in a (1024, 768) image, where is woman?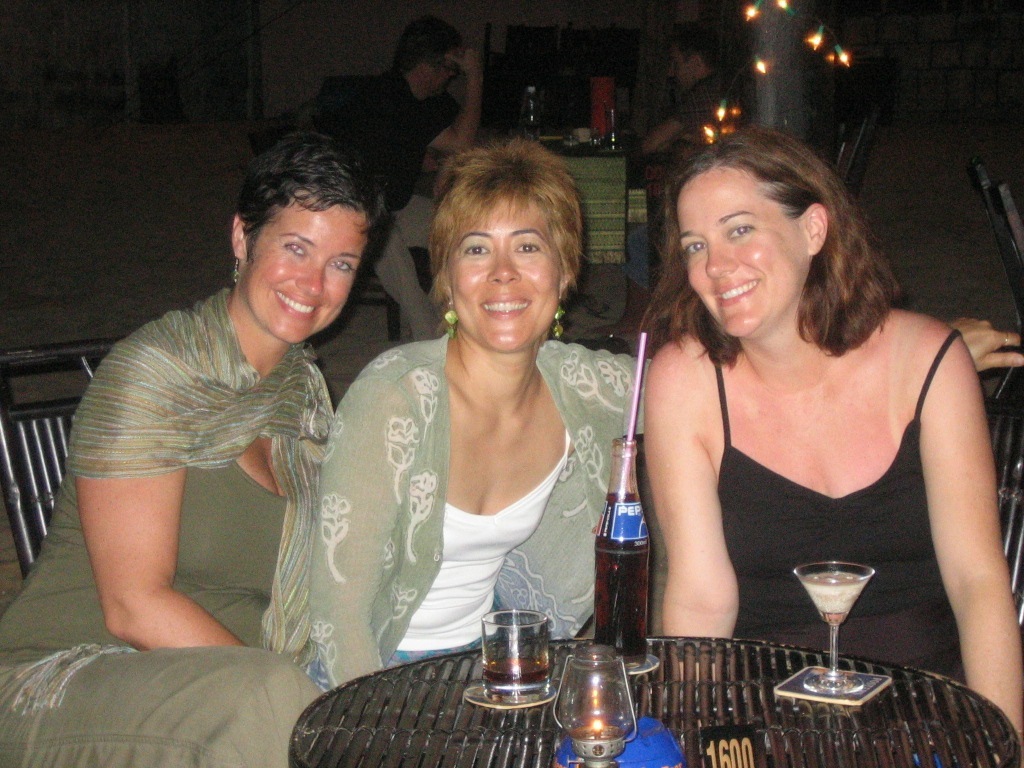
region(0, 122, 392, 767).
